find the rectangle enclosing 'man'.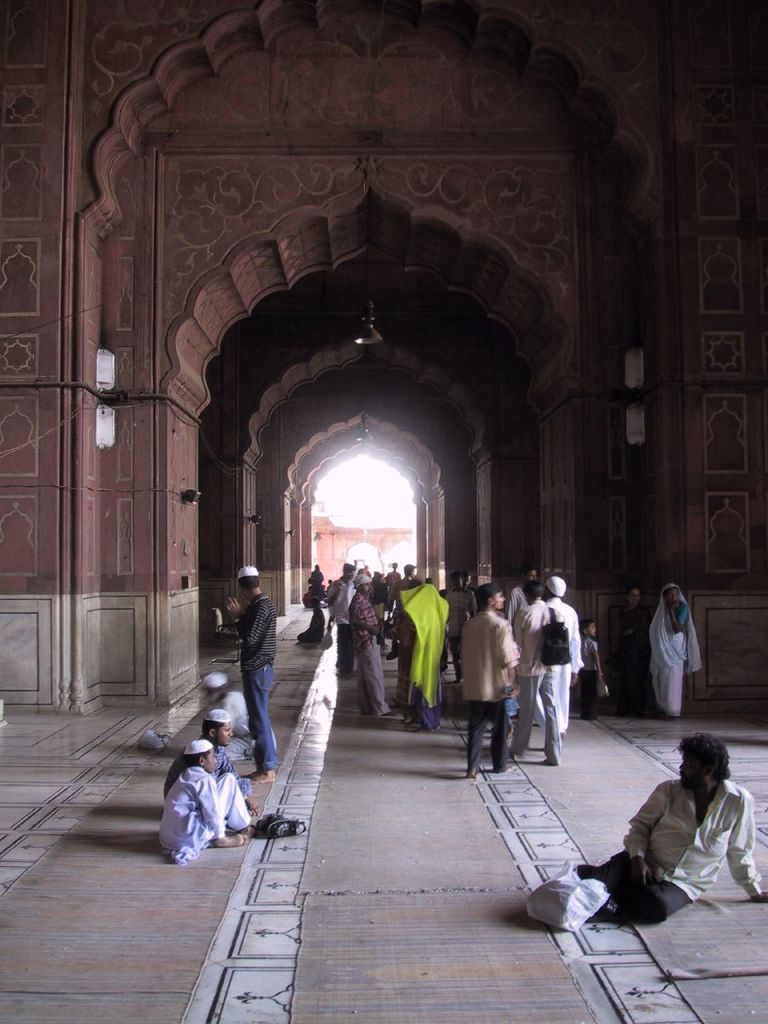
577/732/767/928.
